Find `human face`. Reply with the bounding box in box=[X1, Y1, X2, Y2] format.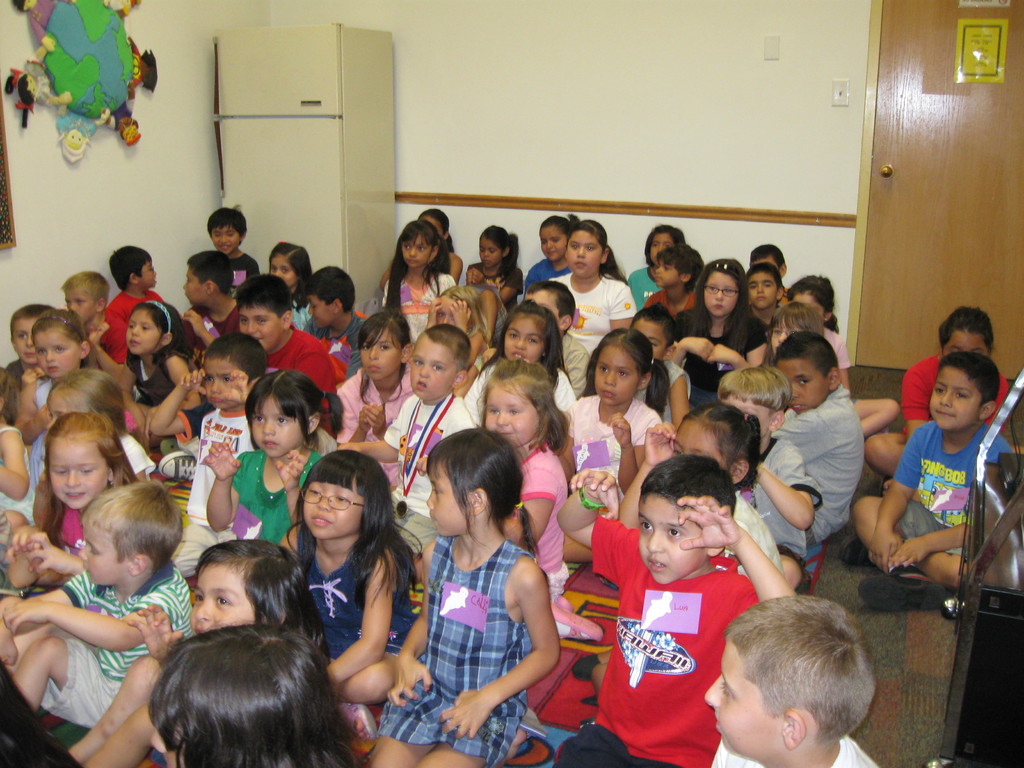
box=[147, 688, 192, 767].
